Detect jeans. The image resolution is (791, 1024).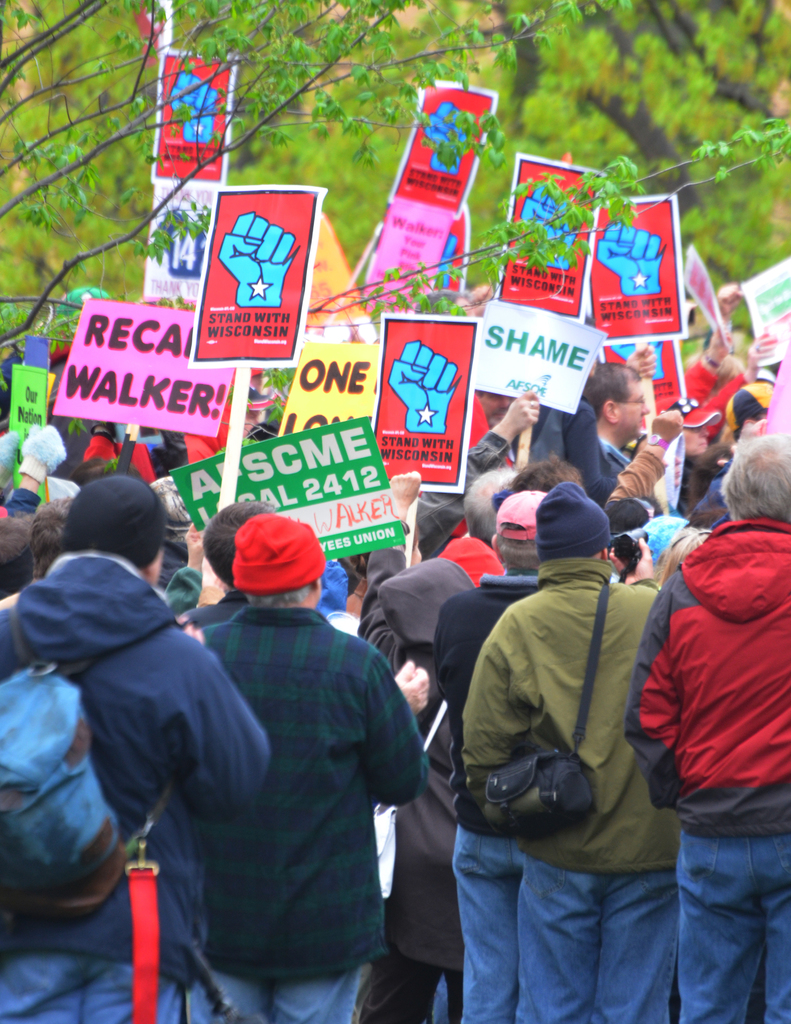
{"x1": 676, "y1": 833, "x2": 790, "y2": 1022}.
